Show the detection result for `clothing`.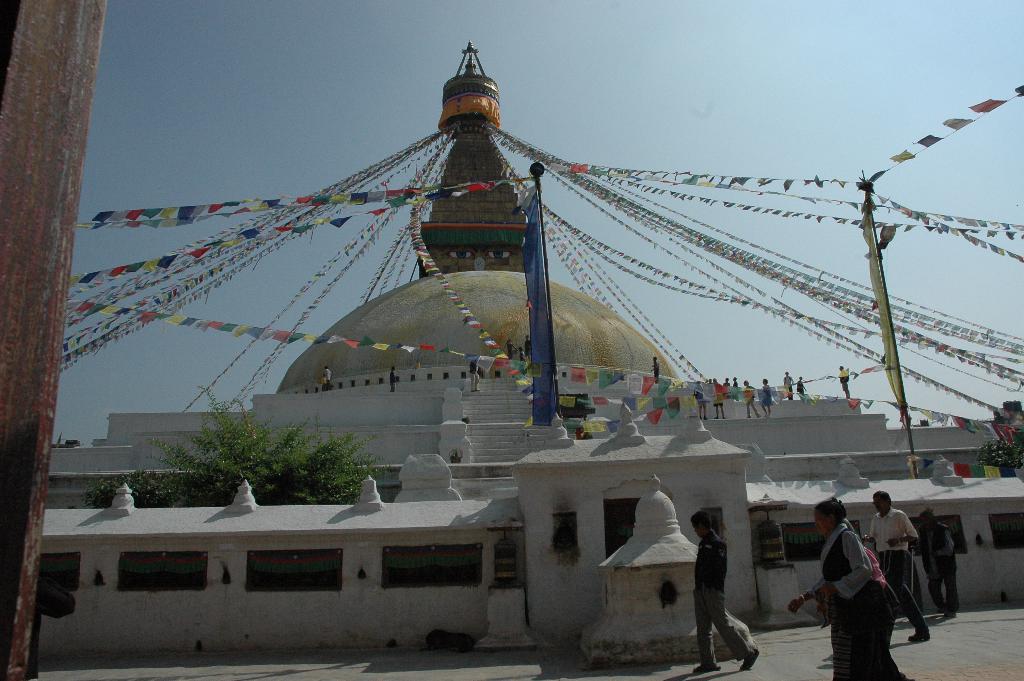
[712,380,722,407].
